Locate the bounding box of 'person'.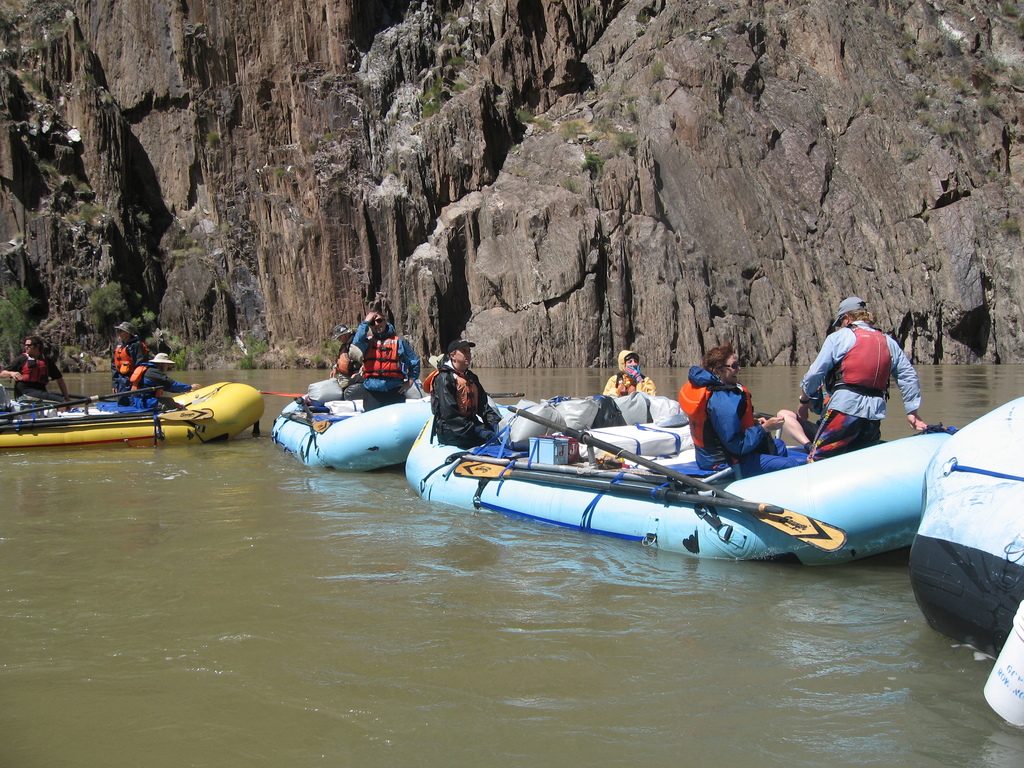
Bounding box: 809, 295, 911, 465.
